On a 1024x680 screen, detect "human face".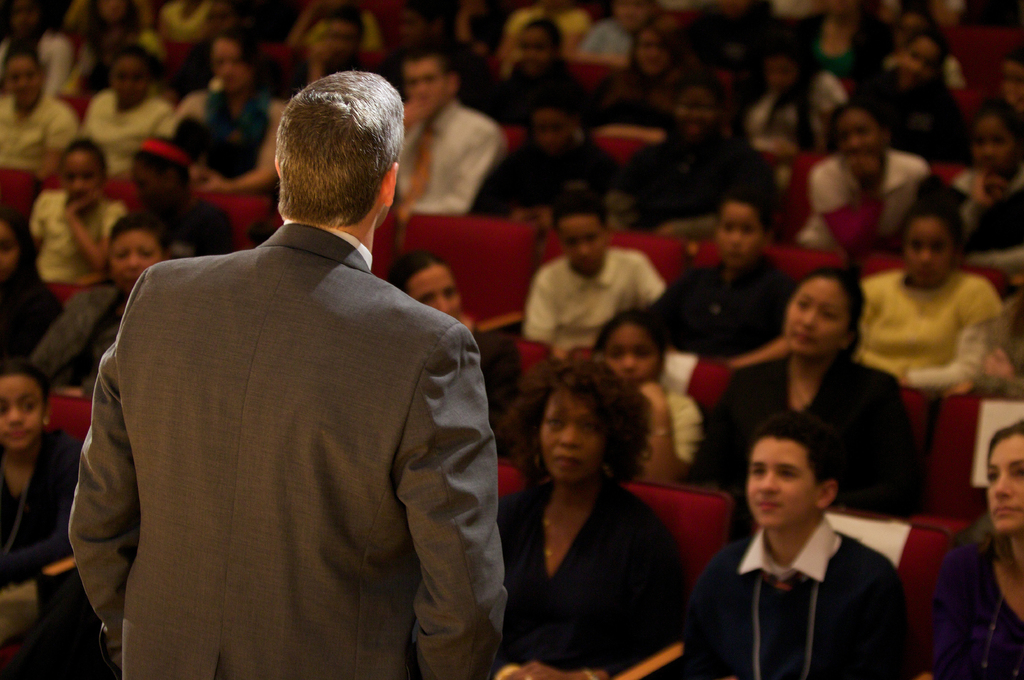
(787, 275, 846, 360).
